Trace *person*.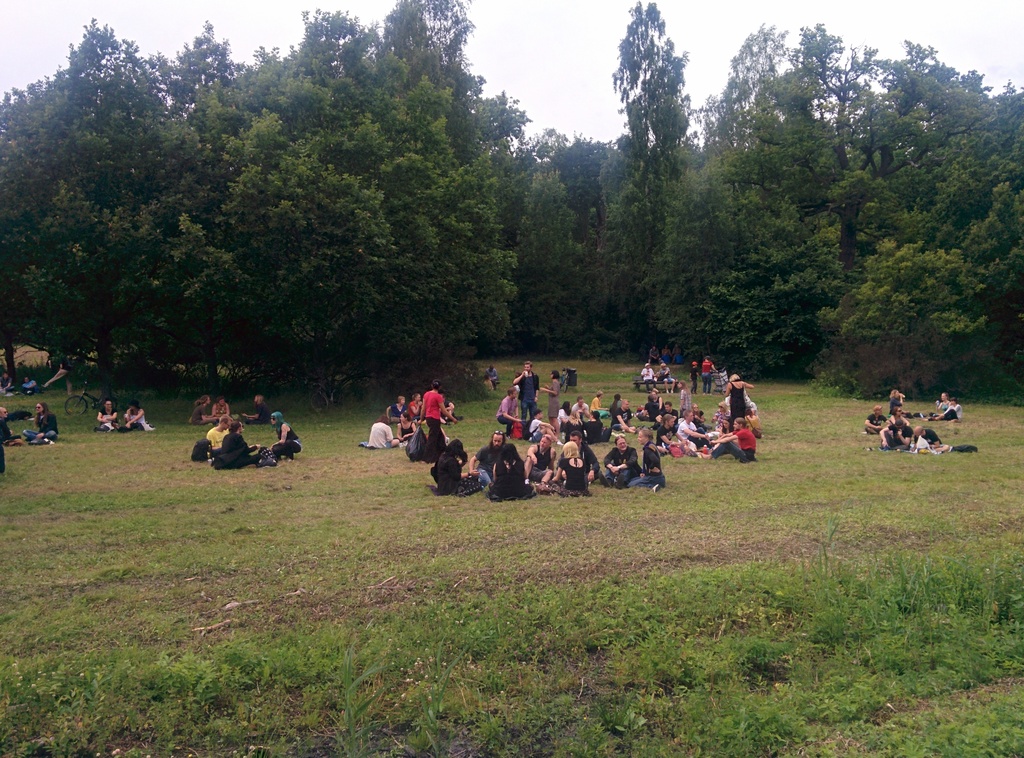
Traced to <bbox>241, 394, 269, 421</bbox>.
